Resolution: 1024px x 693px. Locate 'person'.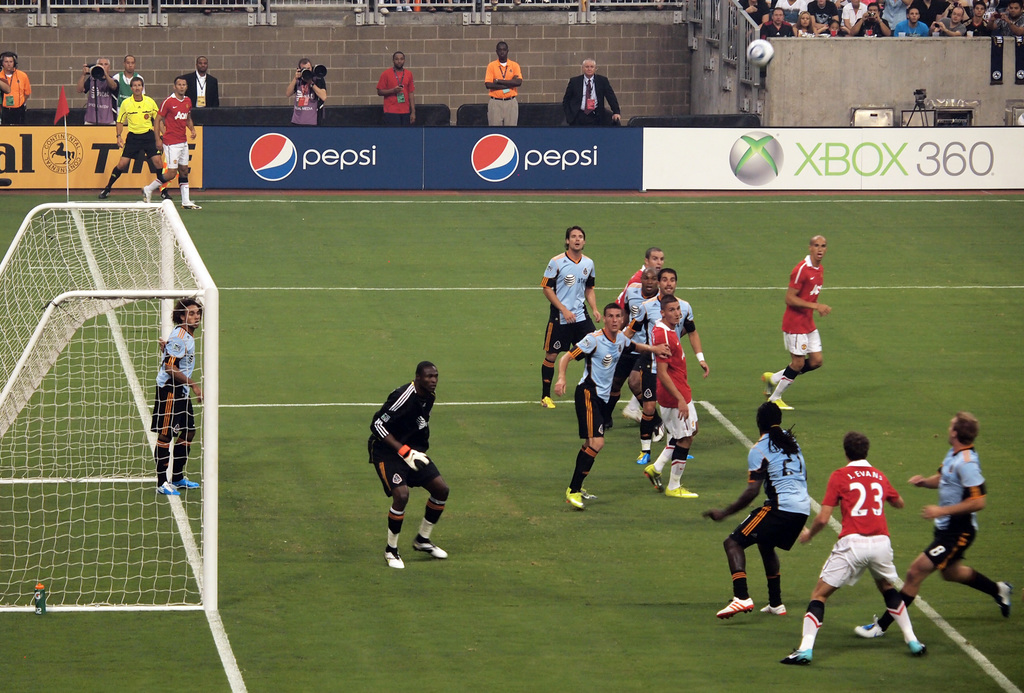
x1=176 y1=56 x2=222 y2=110.
